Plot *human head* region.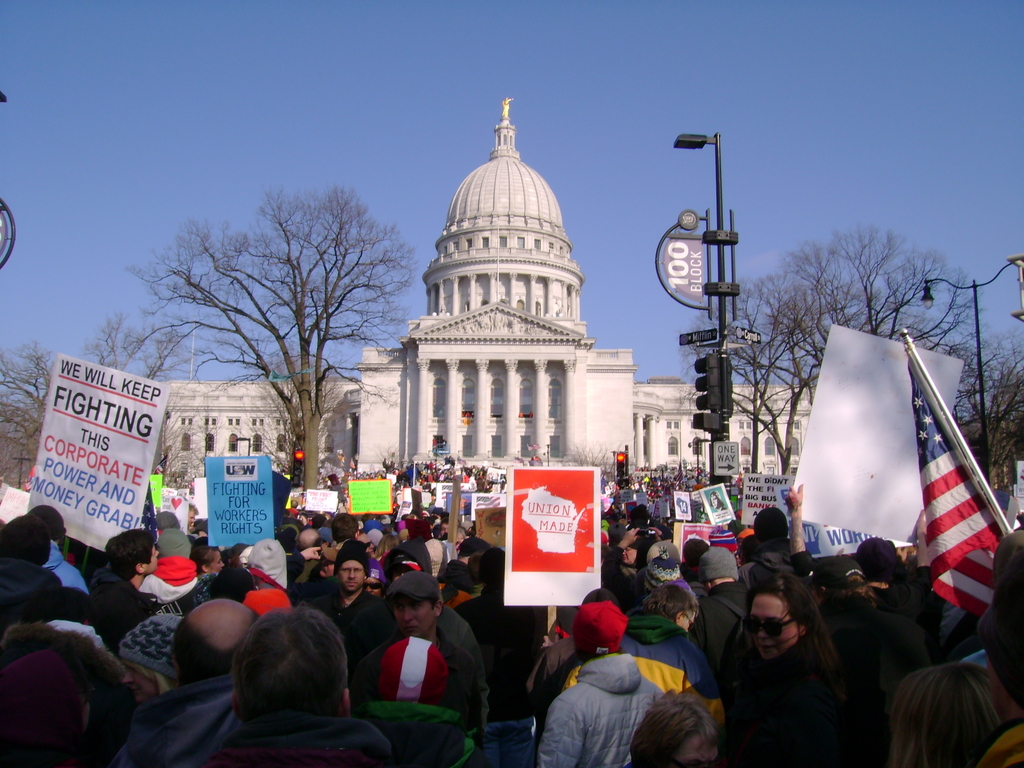
Plotted at 179,506,200,528.
